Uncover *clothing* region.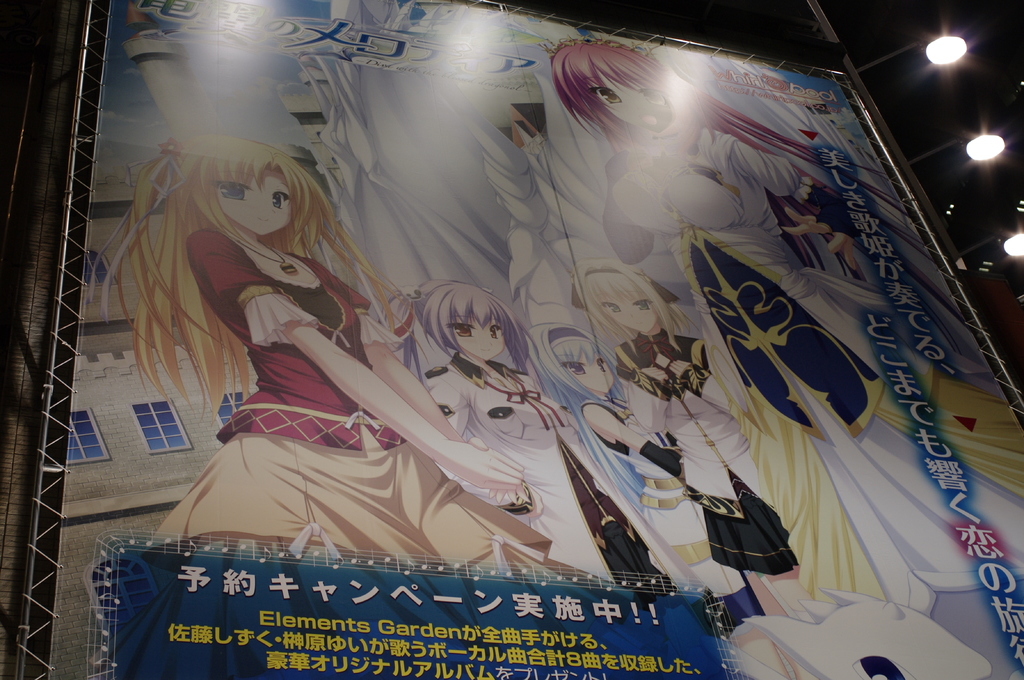
Uncovered: 581 397 745 596.
